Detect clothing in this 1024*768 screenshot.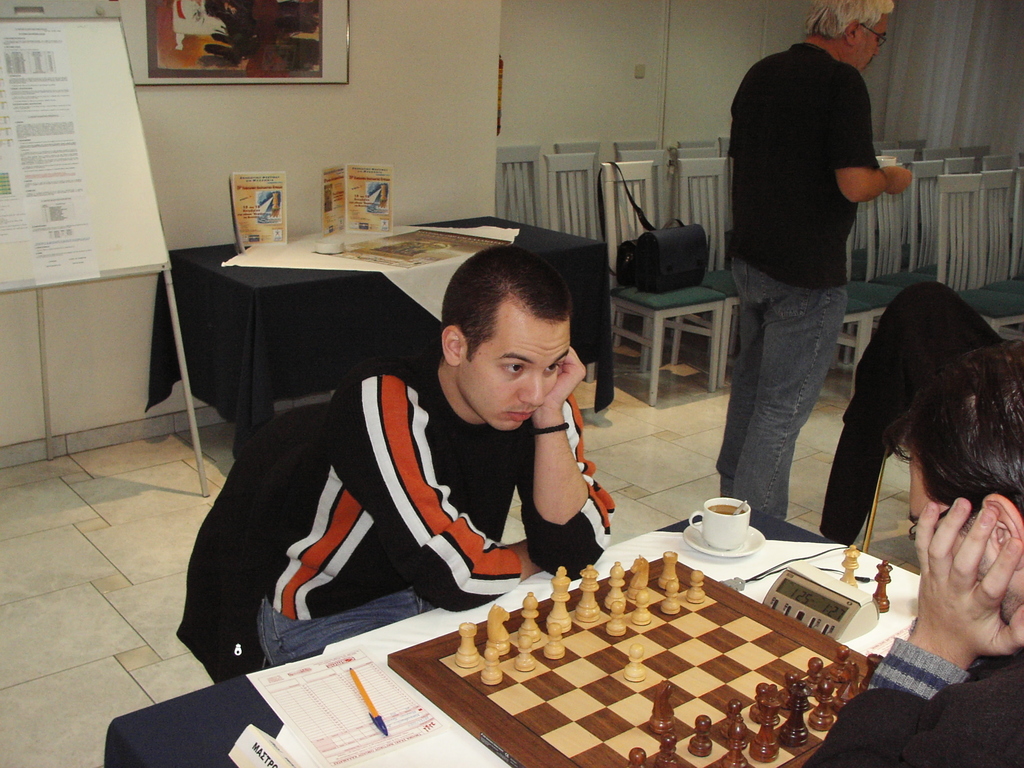
Detection: left=252, top=355, right=618, bottom=670.
